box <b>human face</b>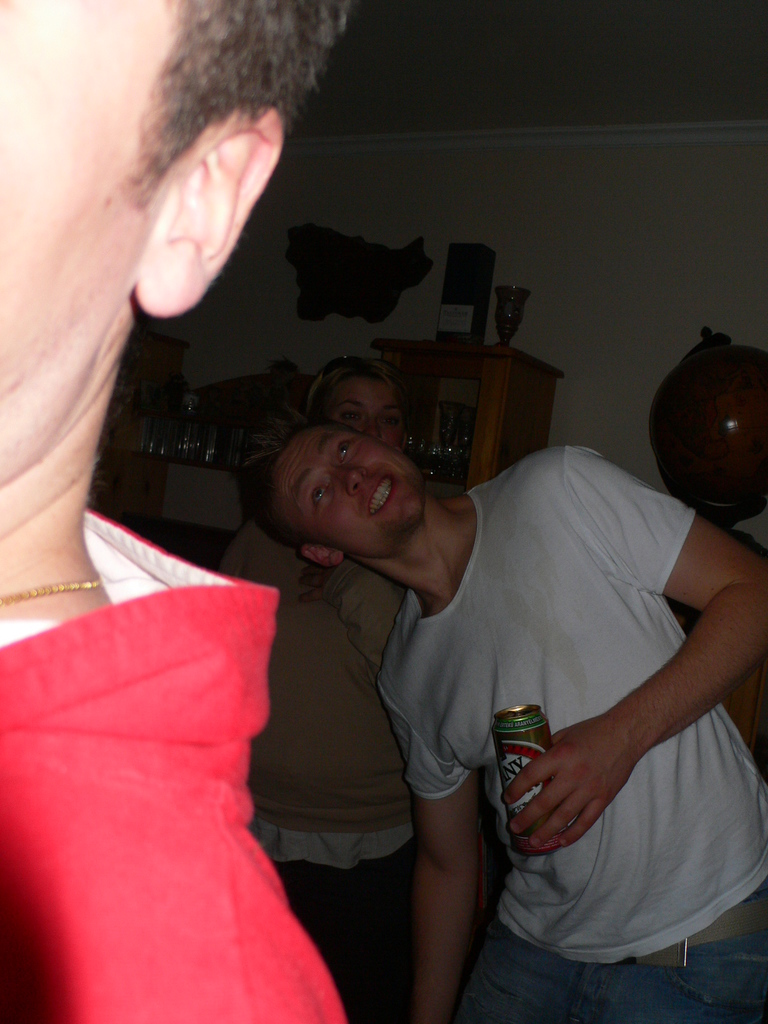
bbox=[270, 416, 433, 528]
